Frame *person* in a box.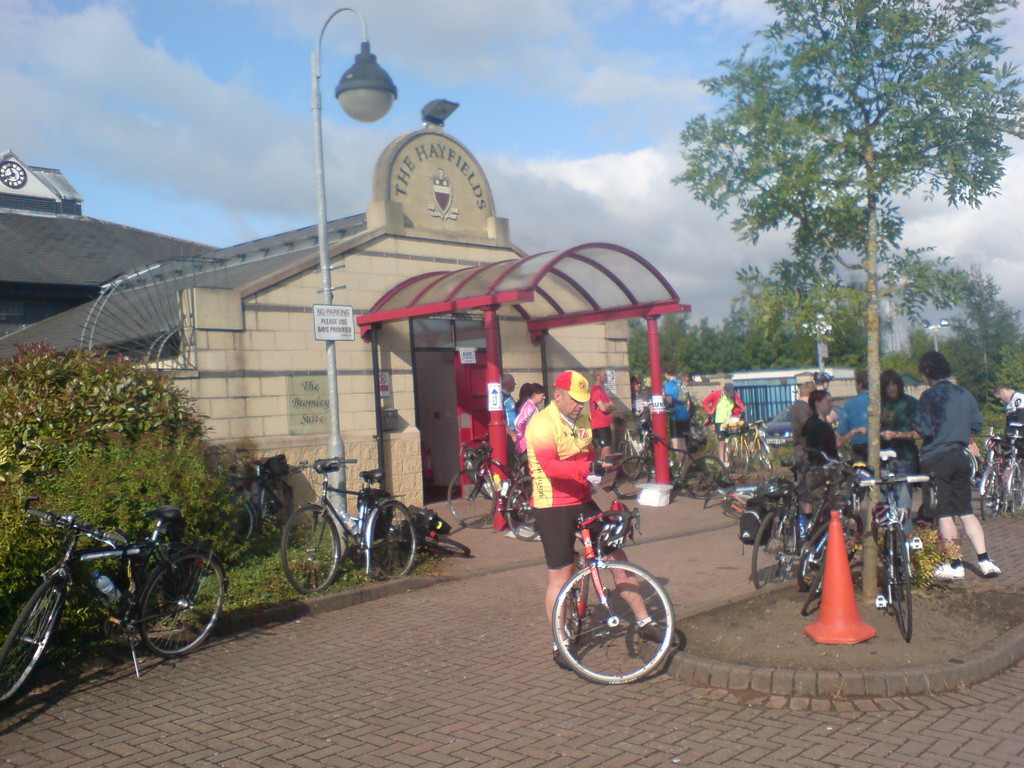
<box>825,408,870,457</box>.
